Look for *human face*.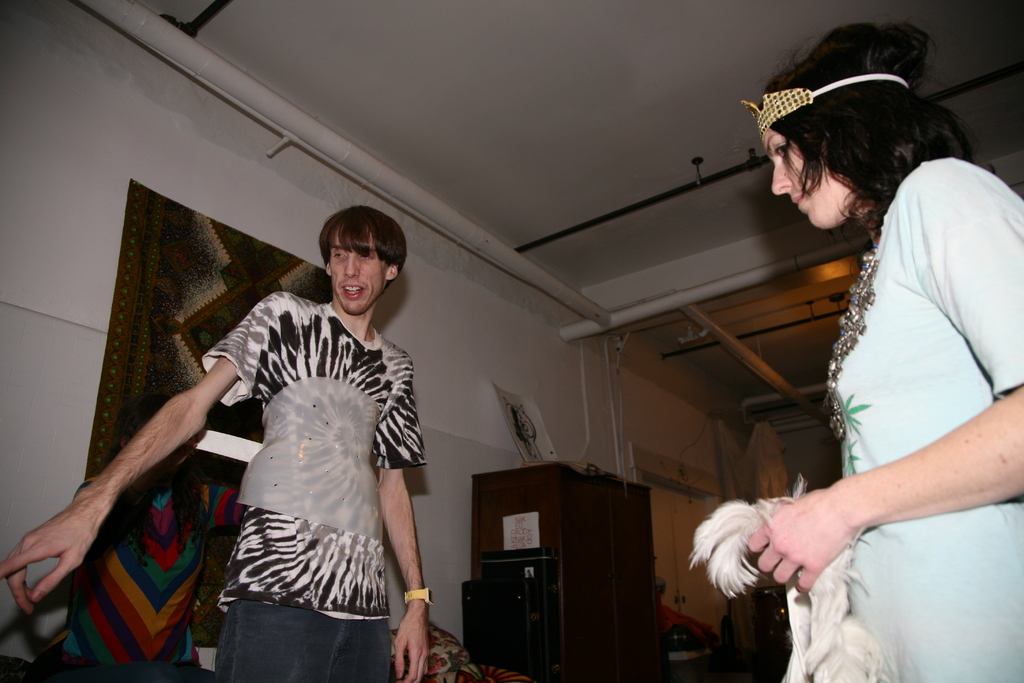
Found: left=328, top=233, right=389, bottom=318.
